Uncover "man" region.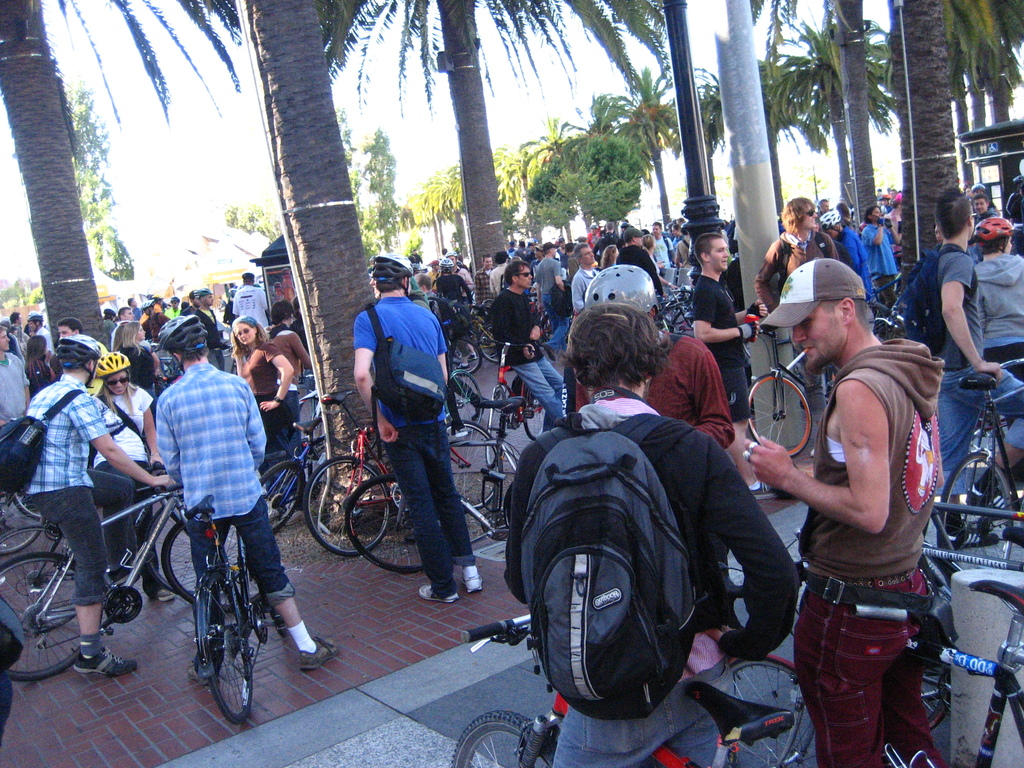
Uncovered: region(573, 262, 734, 452).
